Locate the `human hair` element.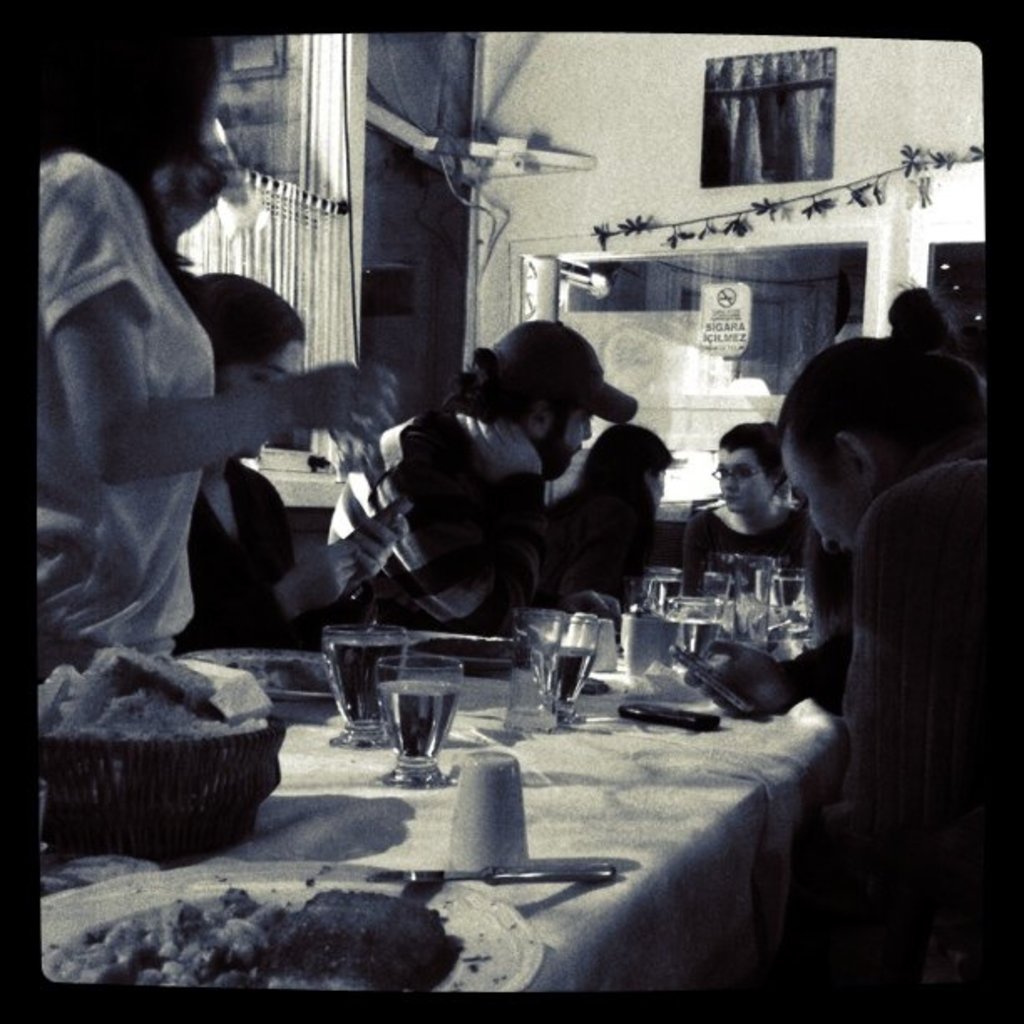
Element bbox: x1=540 y1=428 x2=681 y2=591.
